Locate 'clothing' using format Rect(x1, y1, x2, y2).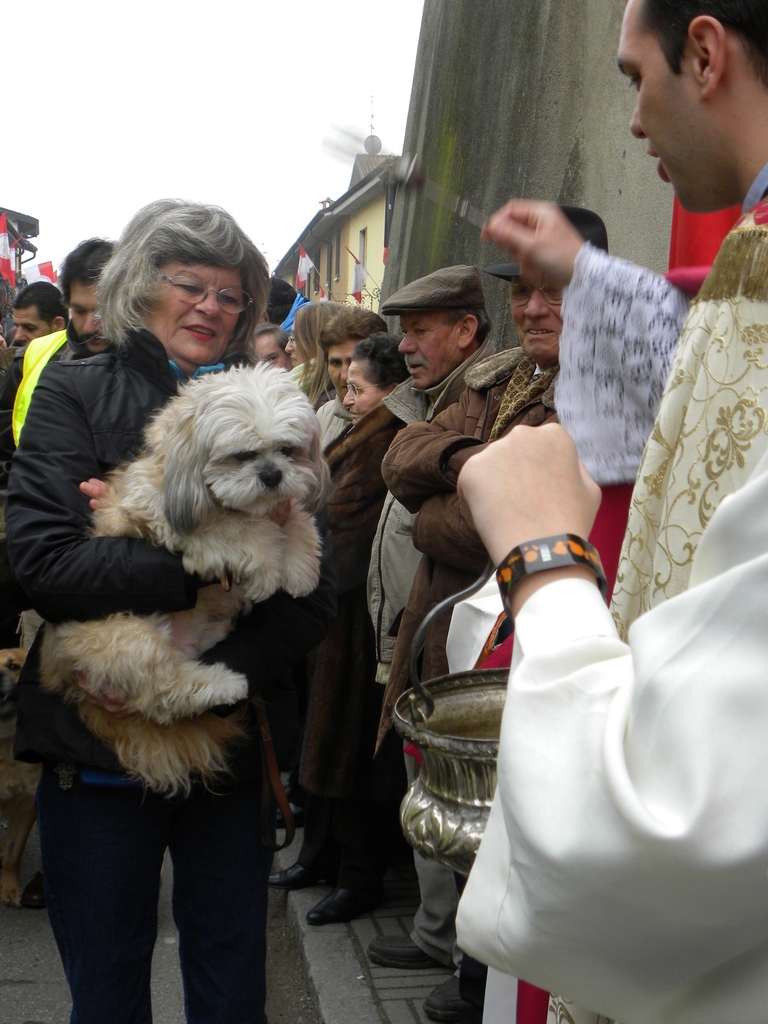
Rect(0, 316, 269, 1023).
